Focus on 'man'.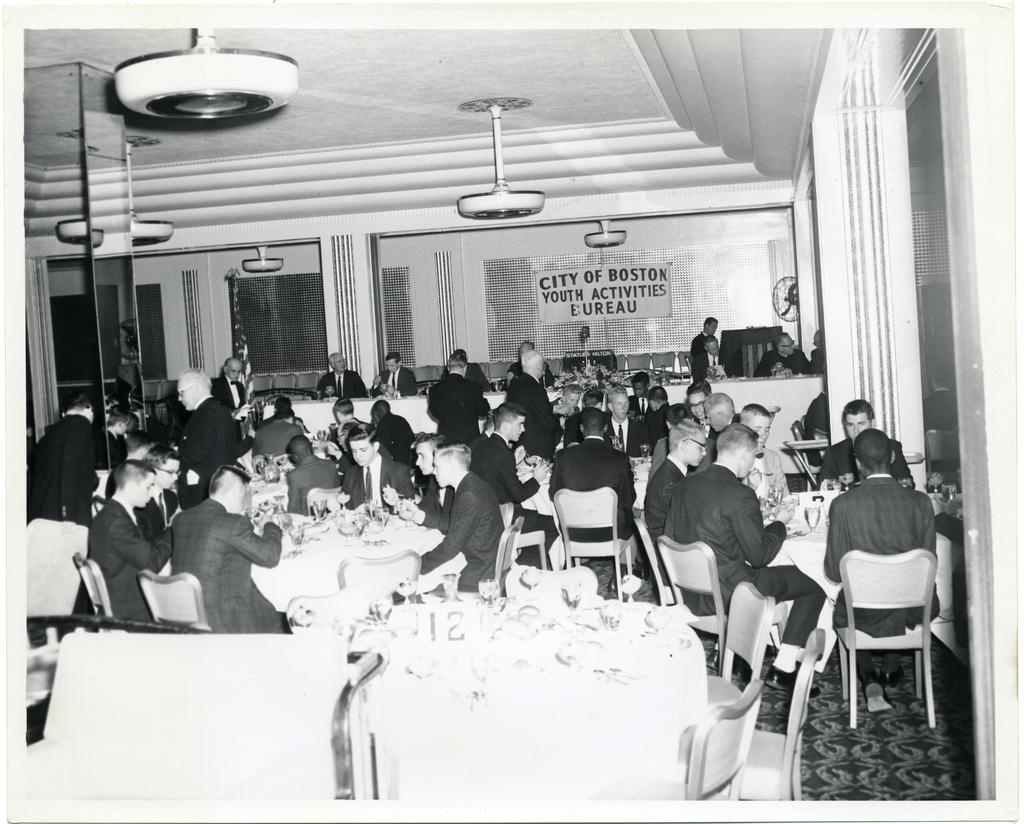
Focused at 173/368/239/510.
